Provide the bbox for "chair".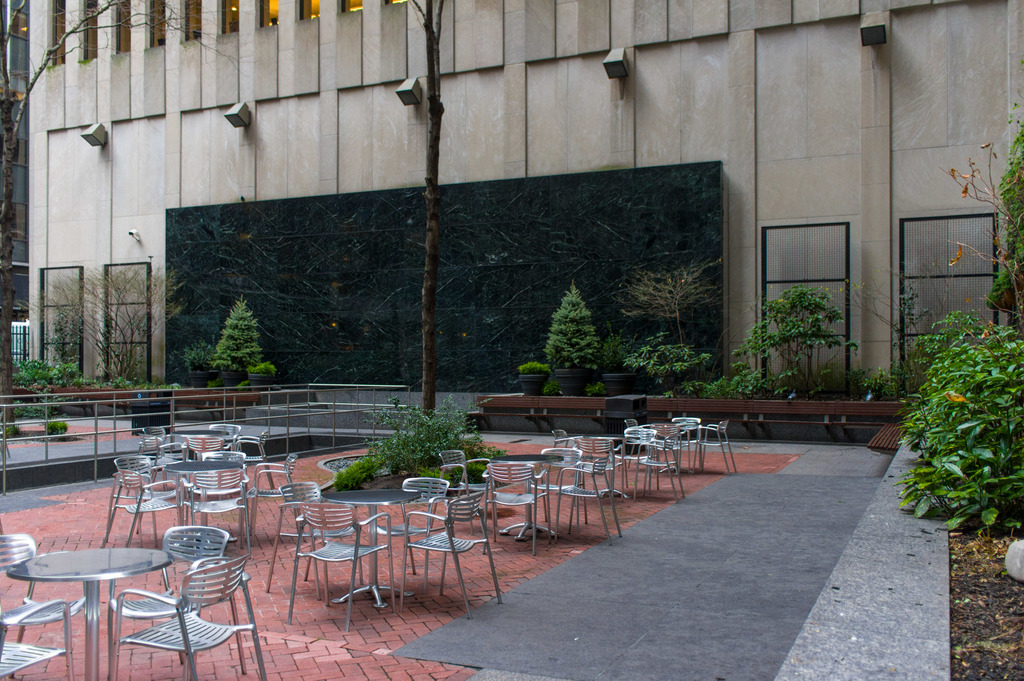
[540,448,584,528].
